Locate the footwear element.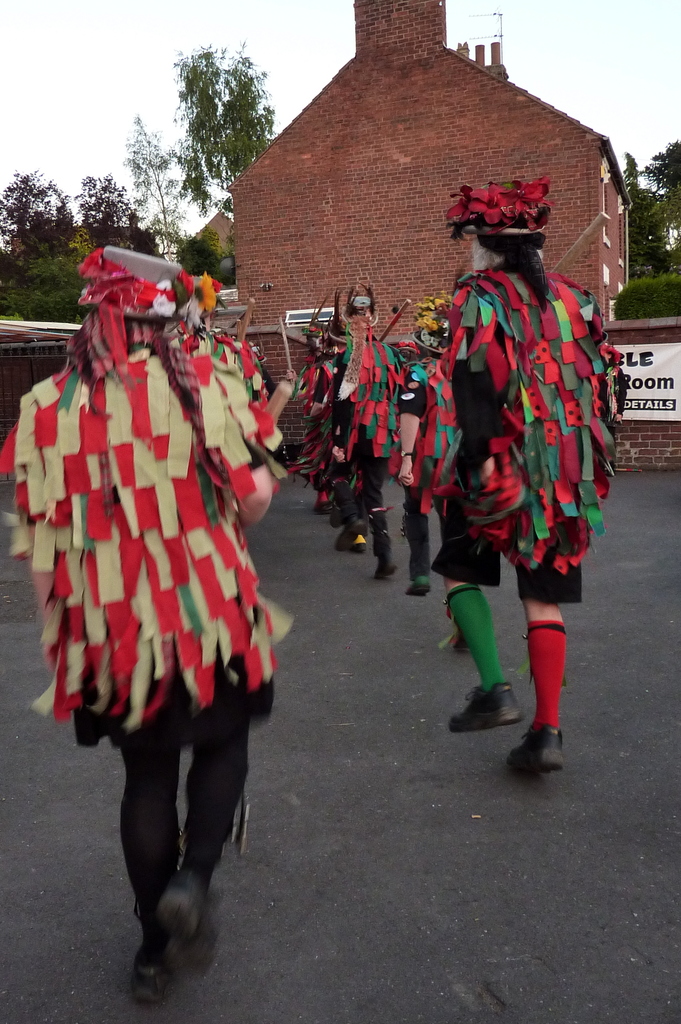
Element bbox: [324,501,342,538].
